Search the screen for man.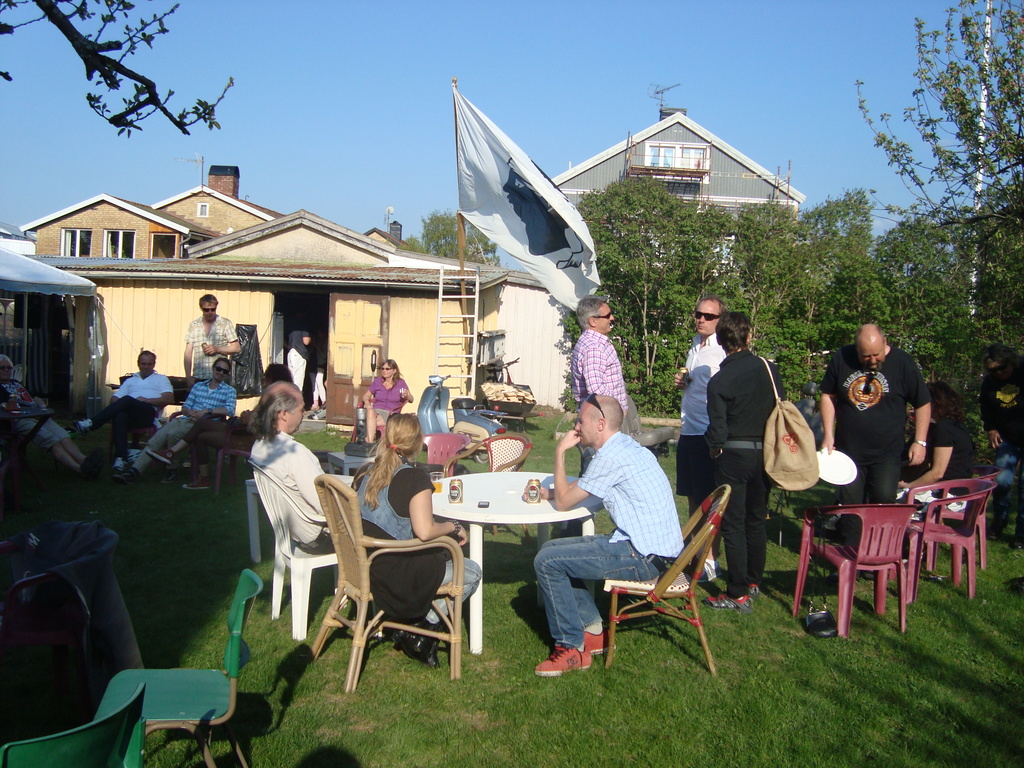
Found at 245 378 353 554.
